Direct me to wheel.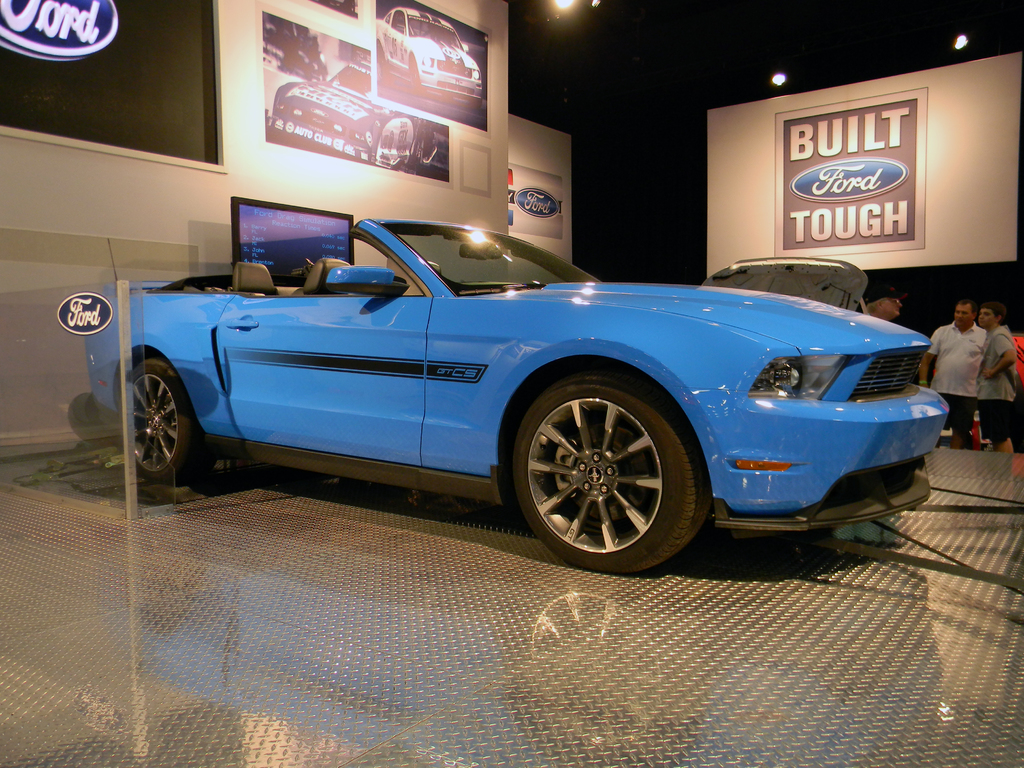
Direction: bbox=(513, 374, 708, 575).
